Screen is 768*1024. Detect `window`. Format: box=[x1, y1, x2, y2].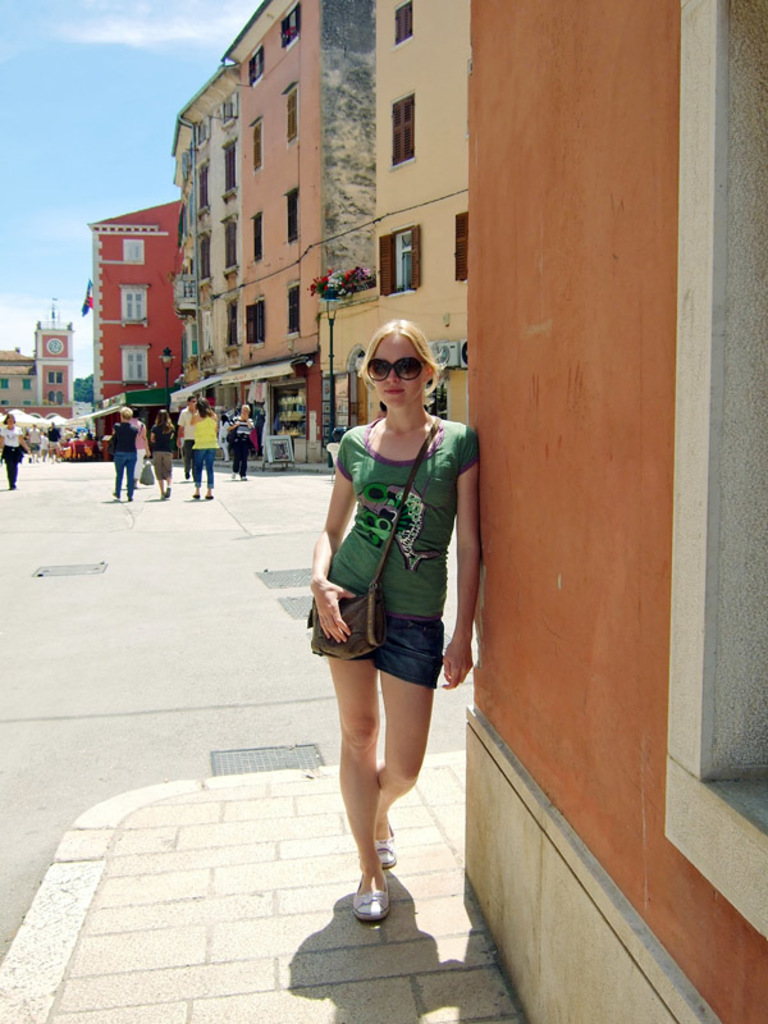
box=[452, 206, 471, 285].
